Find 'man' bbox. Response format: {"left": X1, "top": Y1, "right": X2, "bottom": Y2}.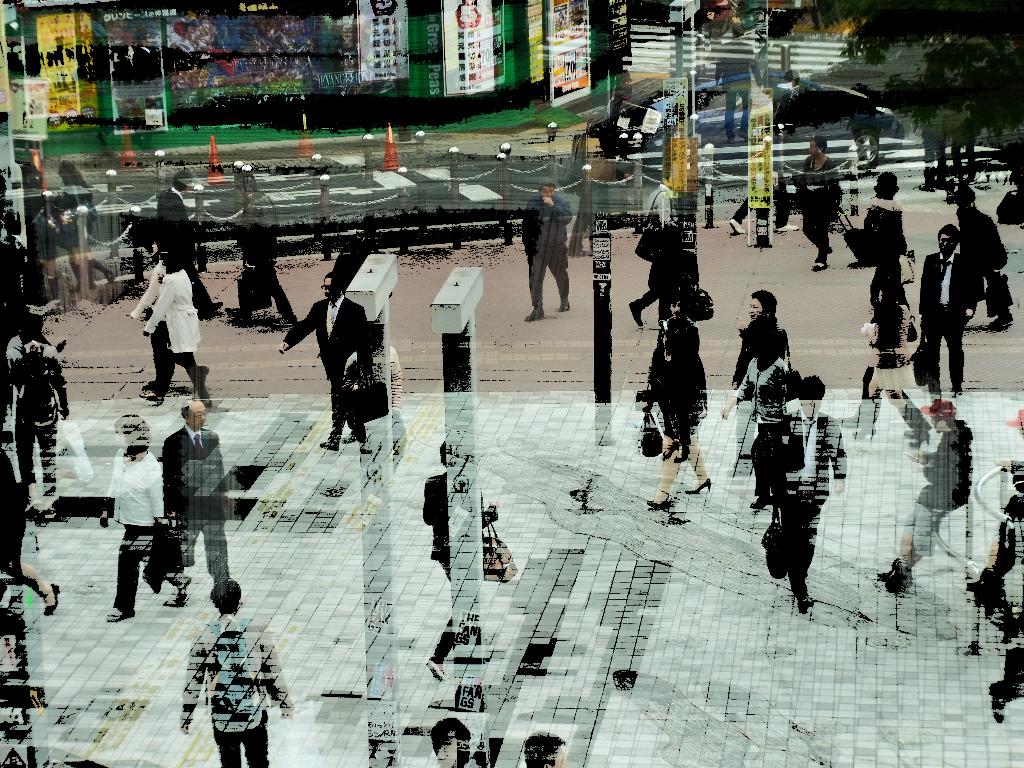
{"left": 968, "top": 471, "right": 1023, "bottom": 723}.
